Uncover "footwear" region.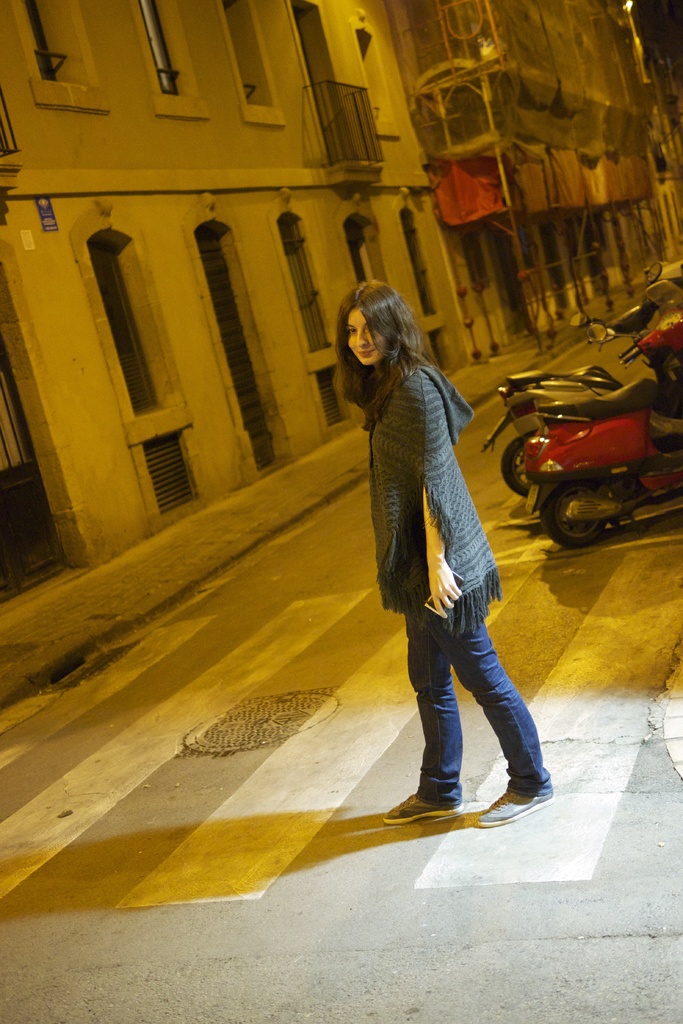
Uncovered: <bbox>385, 775, 495, 835</bbox>.
